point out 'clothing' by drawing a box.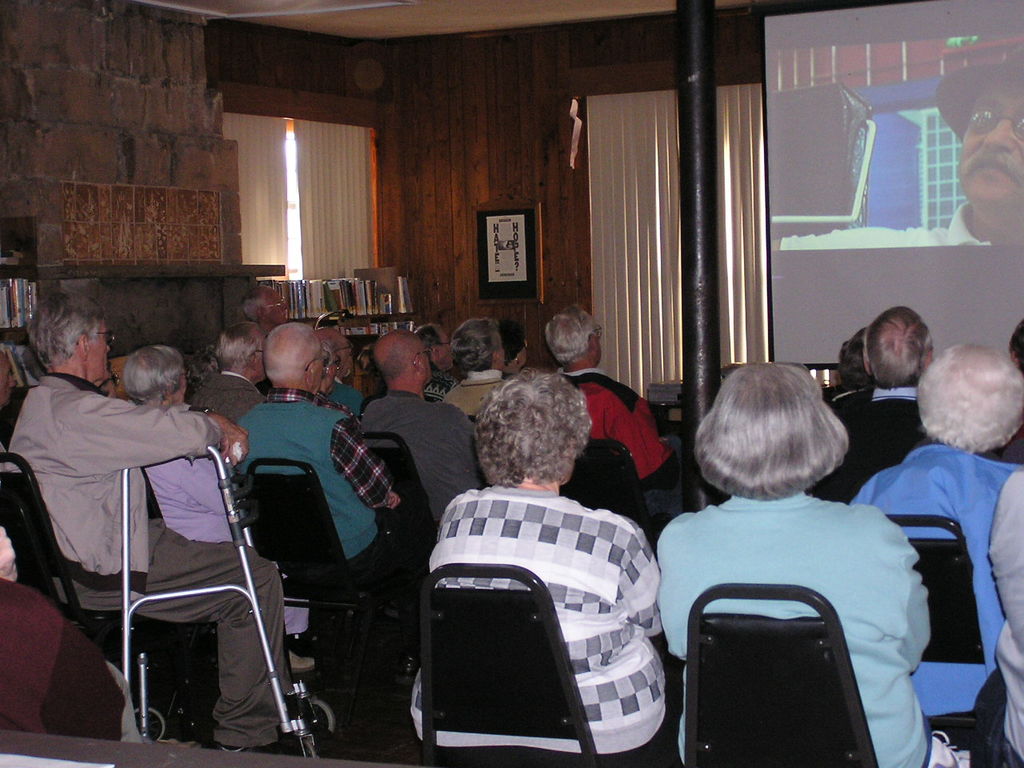
Rect(145, 470, 314, 641).
